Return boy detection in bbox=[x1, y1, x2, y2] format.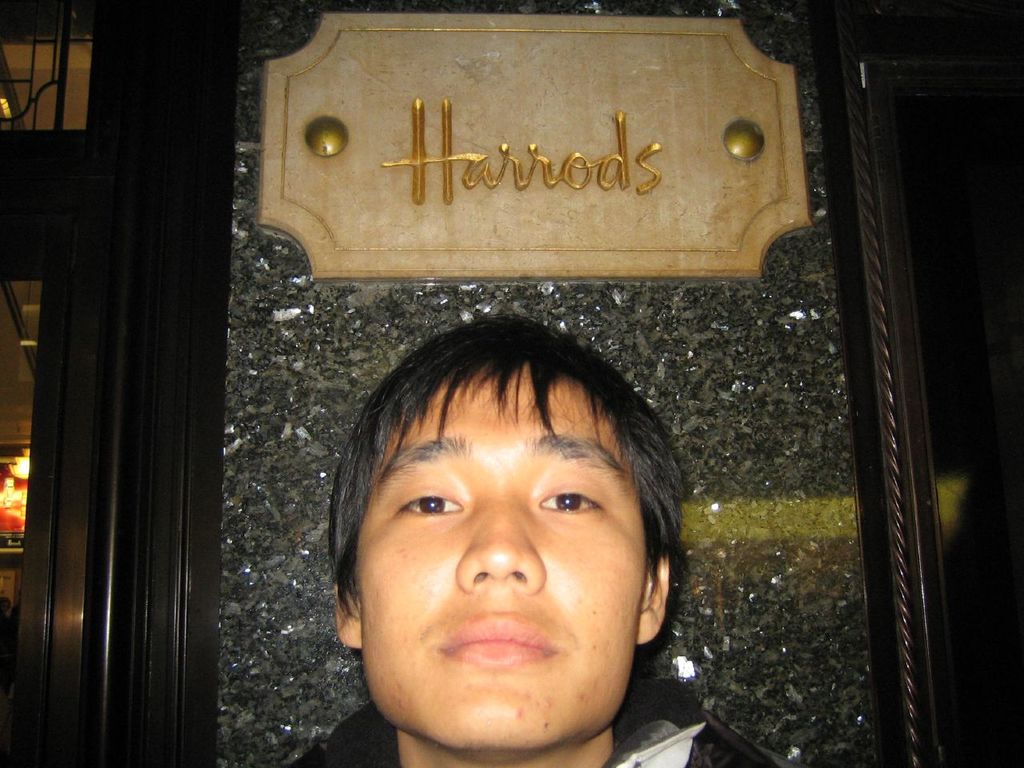
bbox=[266, 303, 766, 767].
